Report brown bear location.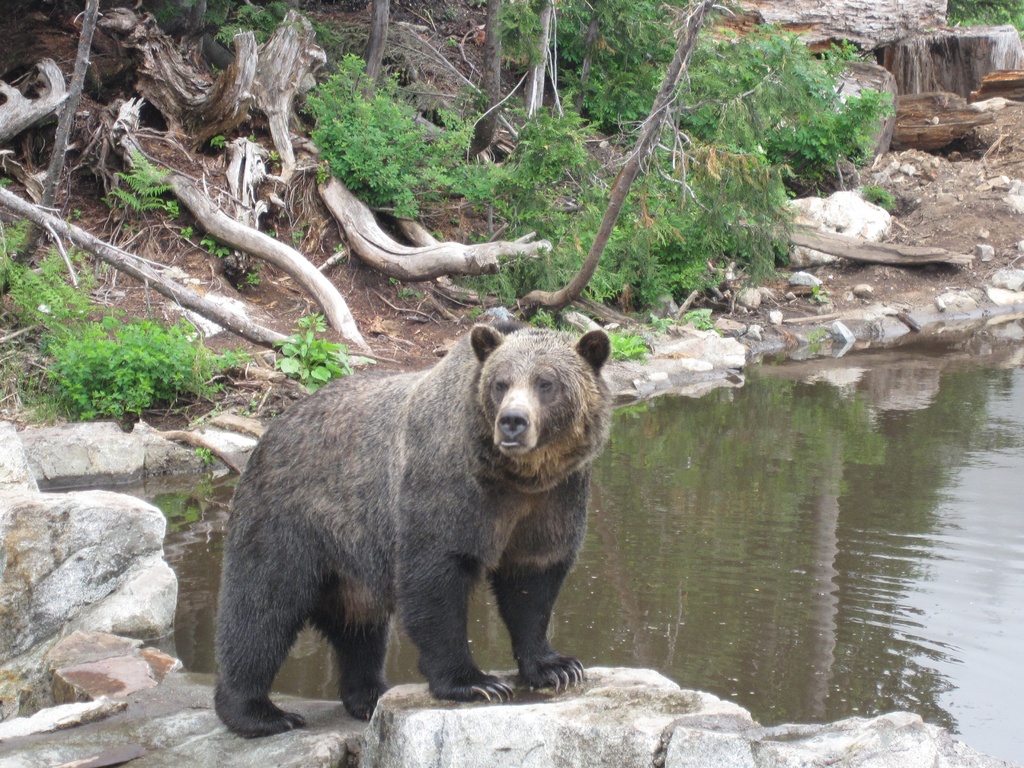
Report: 207,319,620,740.
